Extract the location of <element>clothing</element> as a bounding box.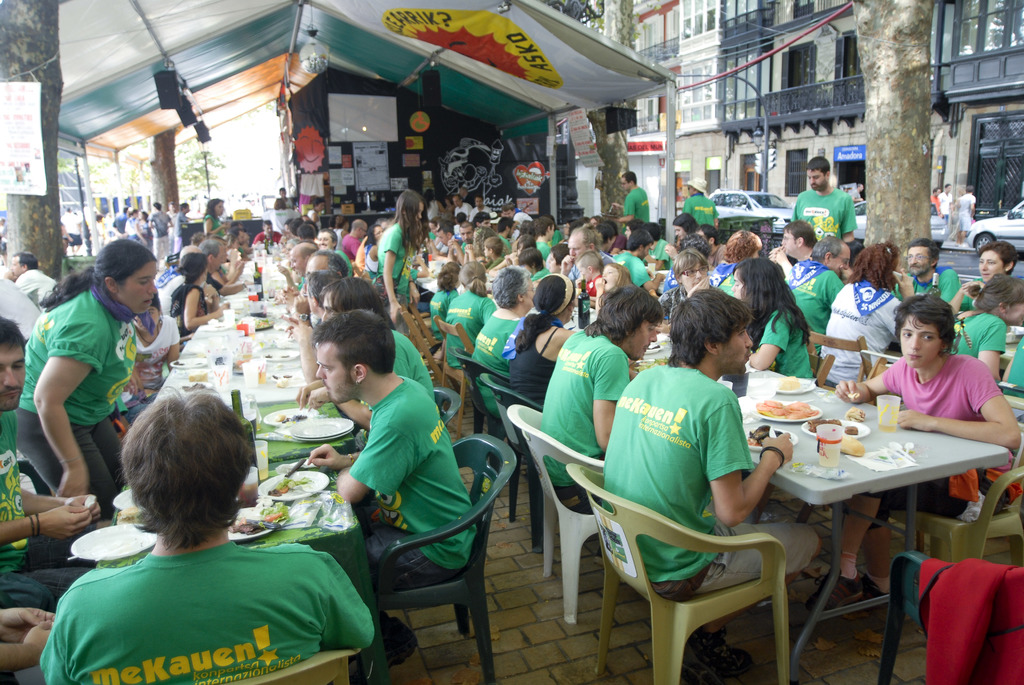
box=[178, 214, 189, 261].
